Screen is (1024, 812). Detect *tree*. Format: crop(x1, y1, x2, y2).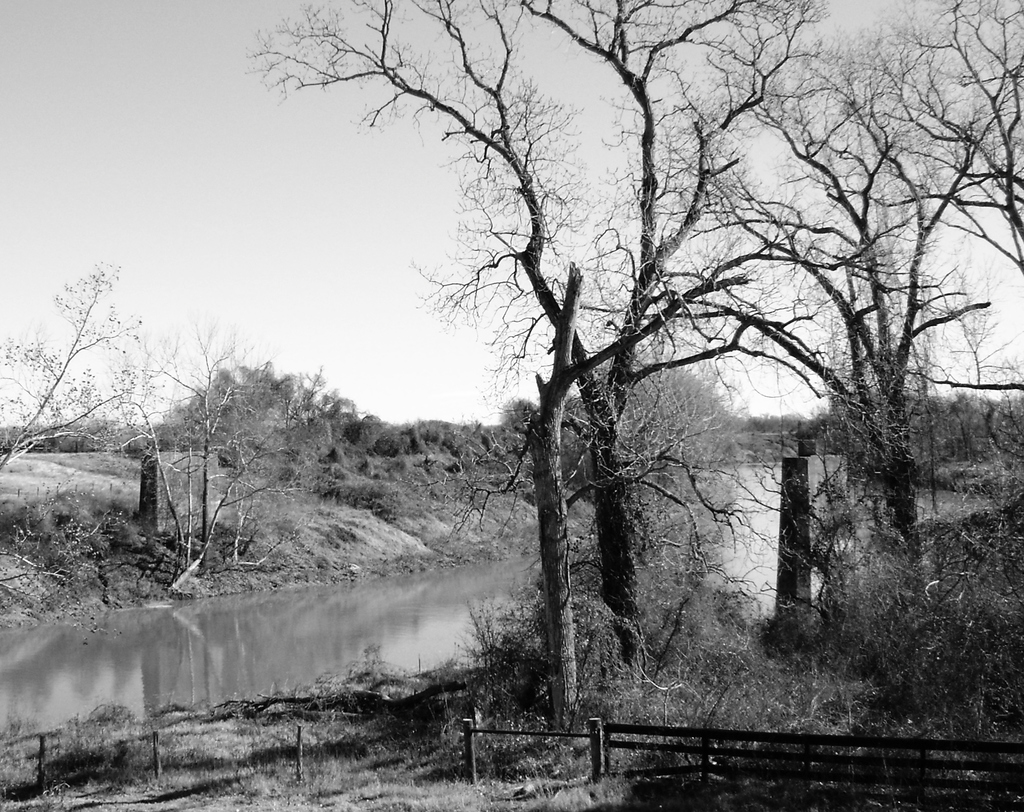
crop(114, 329, 323, 596).
